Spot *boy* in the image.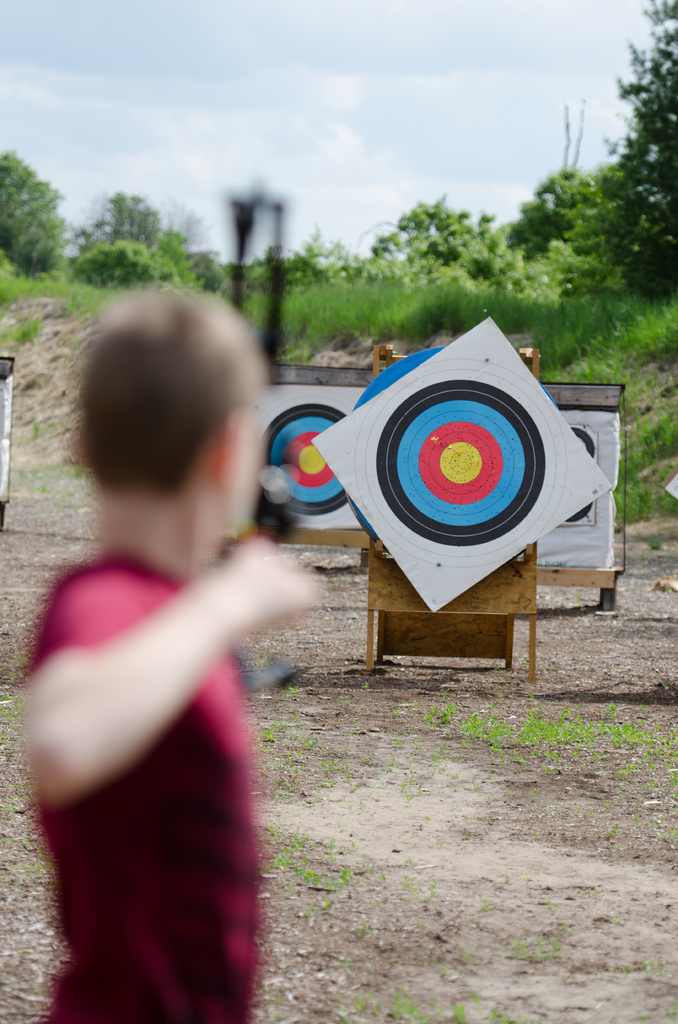
*boy* found at (x1=17, y1=282, x2=358, y2=1023).
